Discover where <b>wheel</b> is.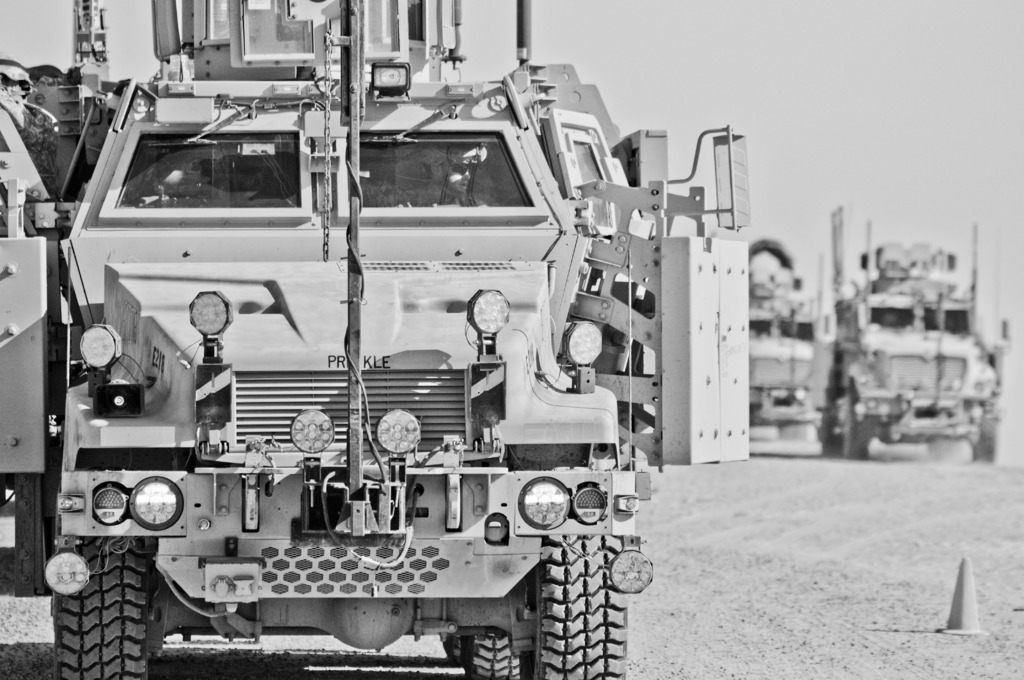
Discovered at detection(968, 433, 995, 461).
